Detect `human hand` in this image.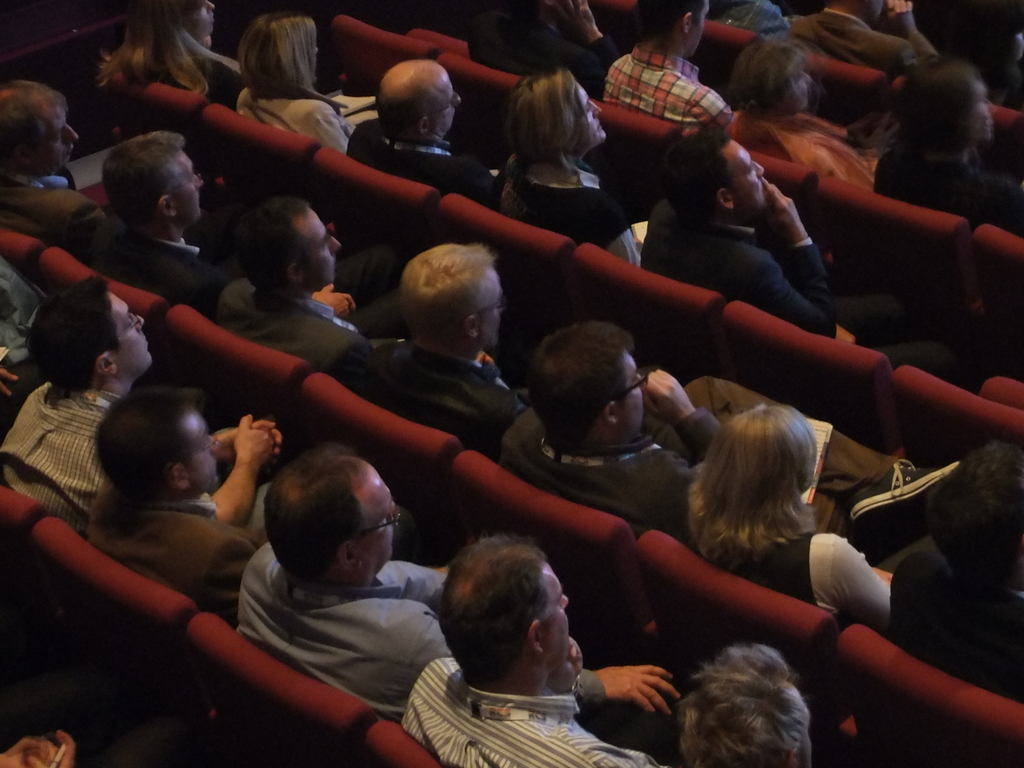
Detection: crop(886, 0, 915, 18).
